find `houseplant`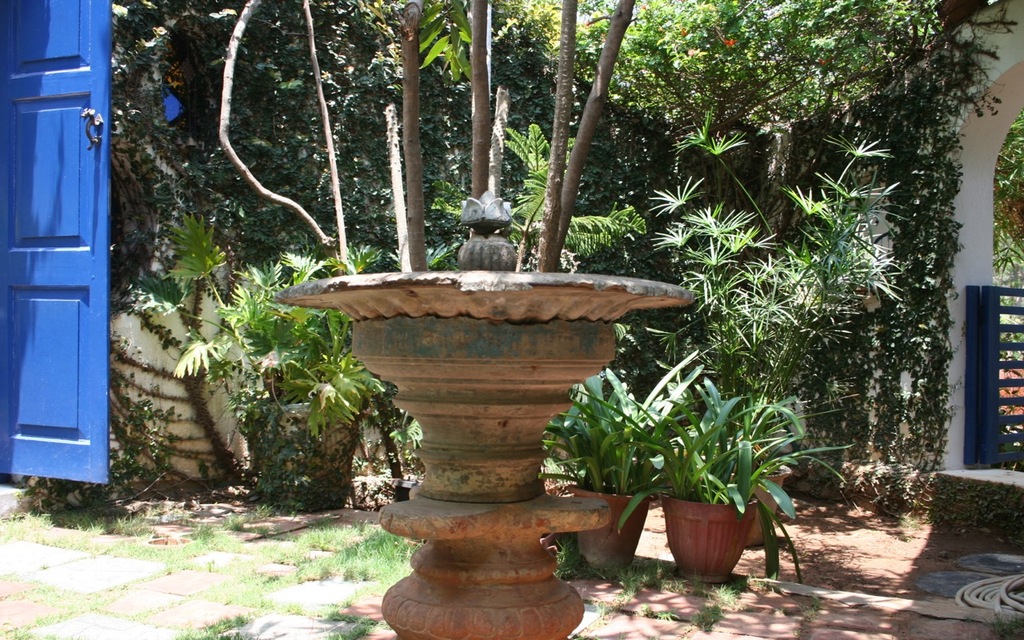
[x1=133, y1=238, x2=395, y2=510]
